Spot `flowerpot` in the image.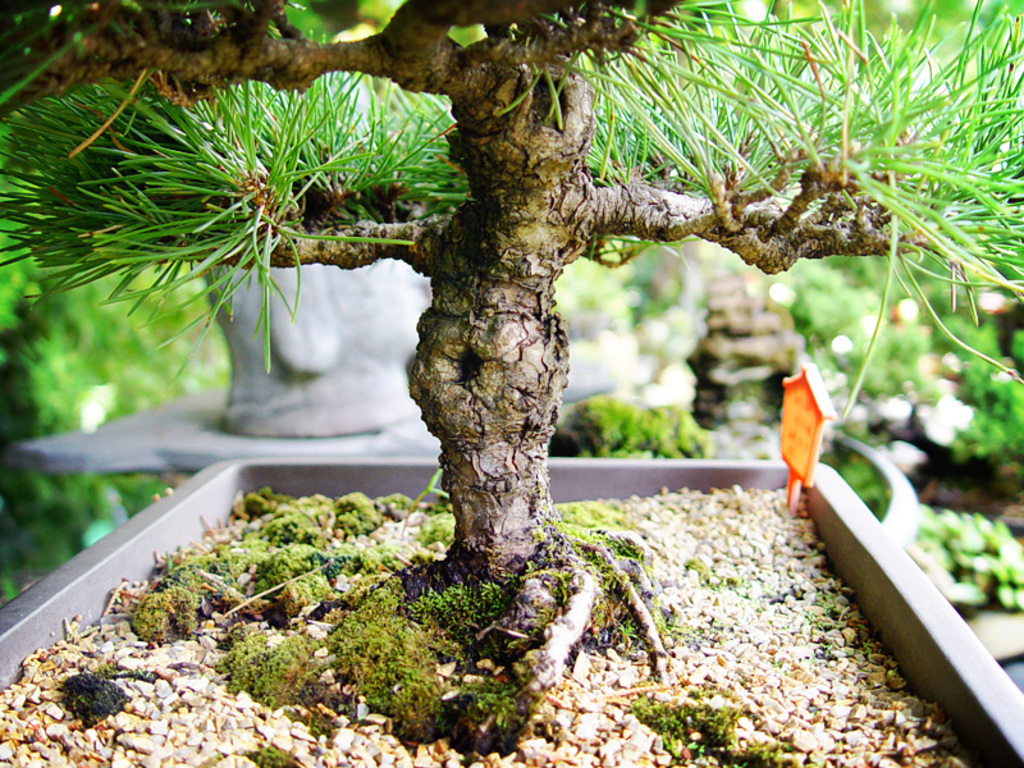
`flowerpot` found at locate(0, 453, 1023, 767).
